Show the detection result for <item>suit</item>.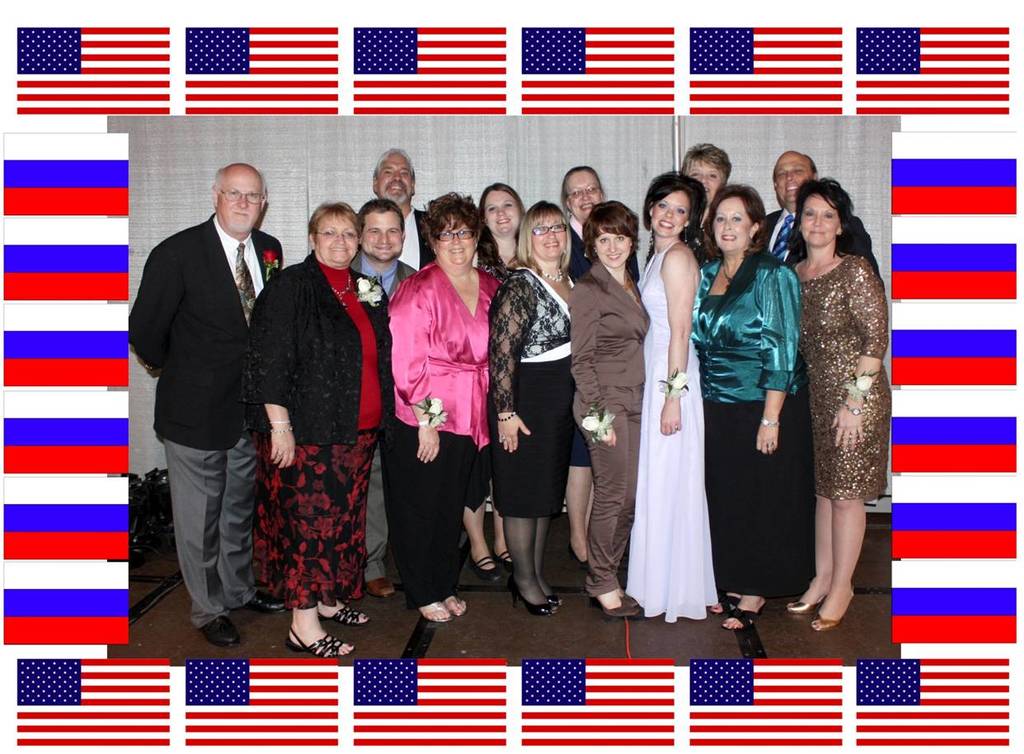
763/209/893/582.
